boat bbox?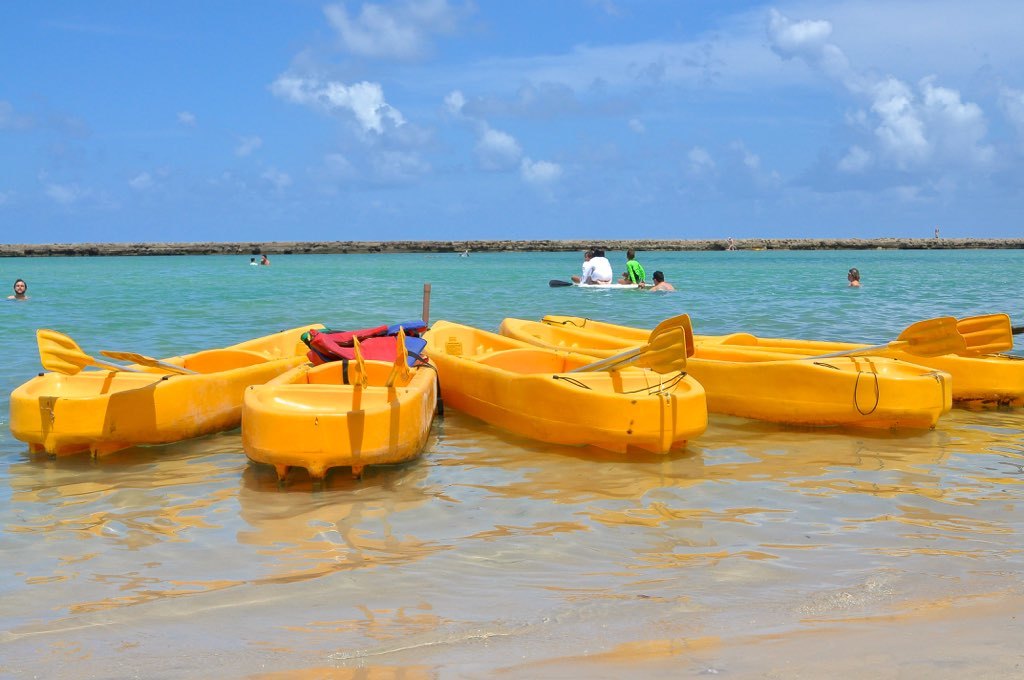
<region>7, 316, 337, 462</region>
